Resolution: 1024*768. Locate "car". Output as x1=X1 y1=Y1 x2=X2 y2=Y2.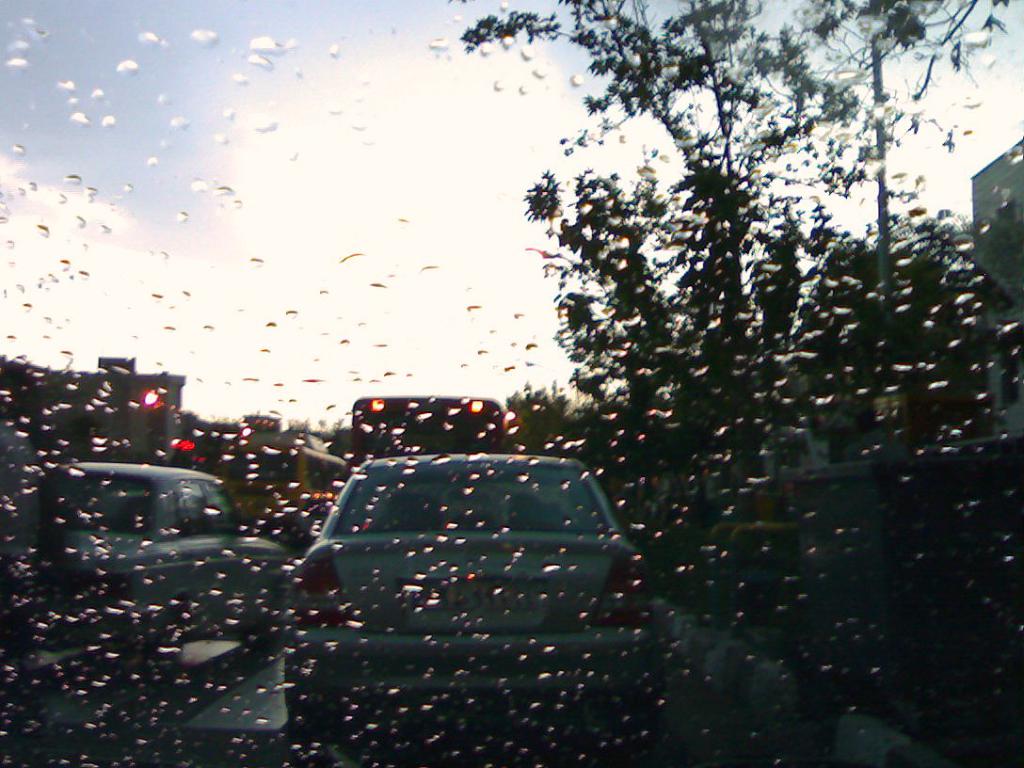
x1=283 y1=448 x2=651 y2=739.
